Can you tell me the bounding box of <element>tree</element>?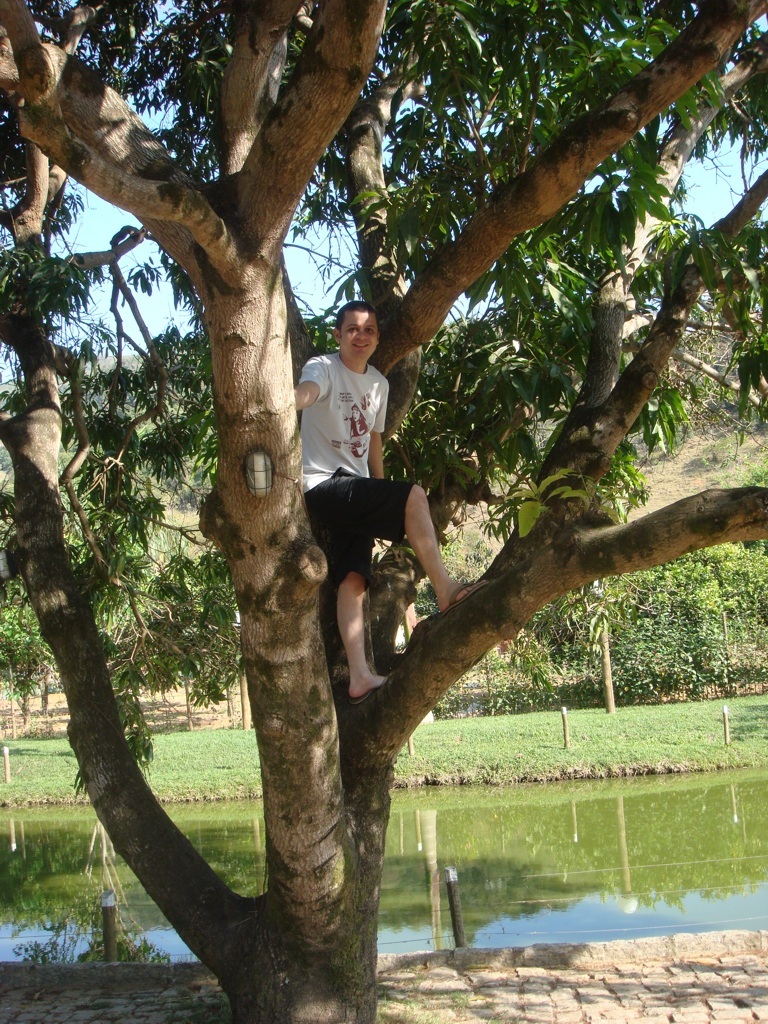
3 0 722 937.
